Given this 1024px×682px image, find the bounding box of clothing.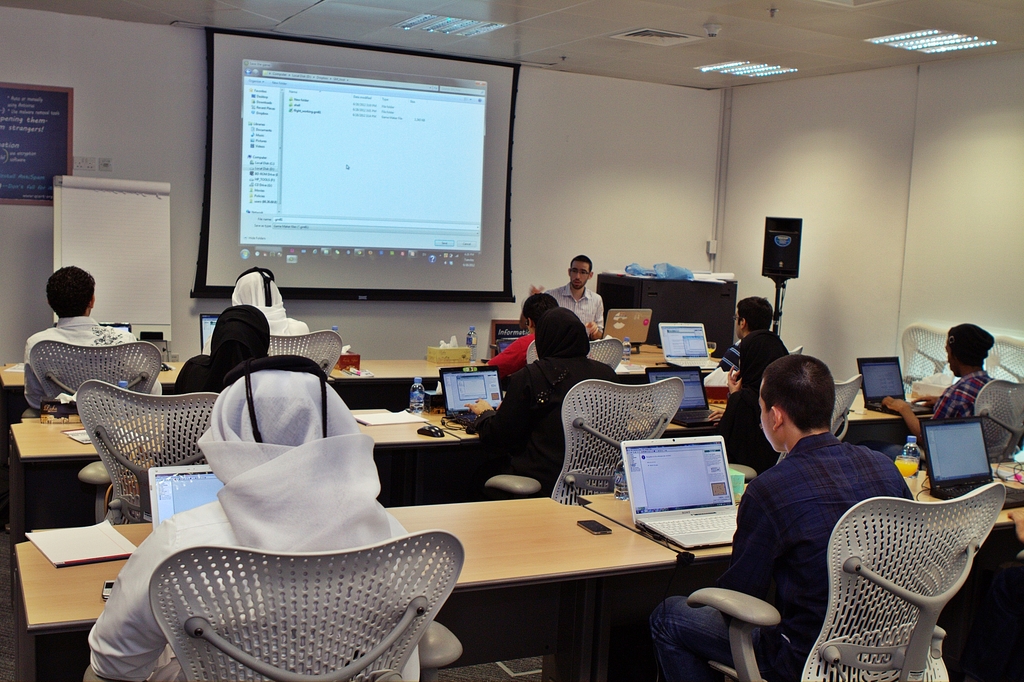
<box>720,329,758,361</box>.
